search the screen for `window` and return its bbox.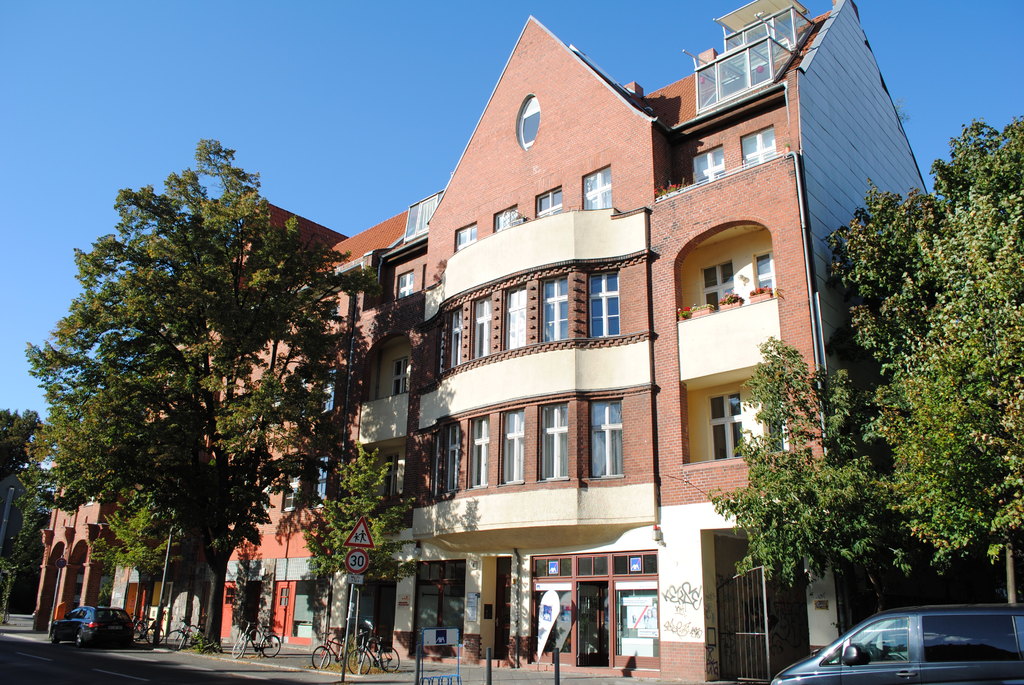
Found: bbox=[536, 400, 568, 484].
